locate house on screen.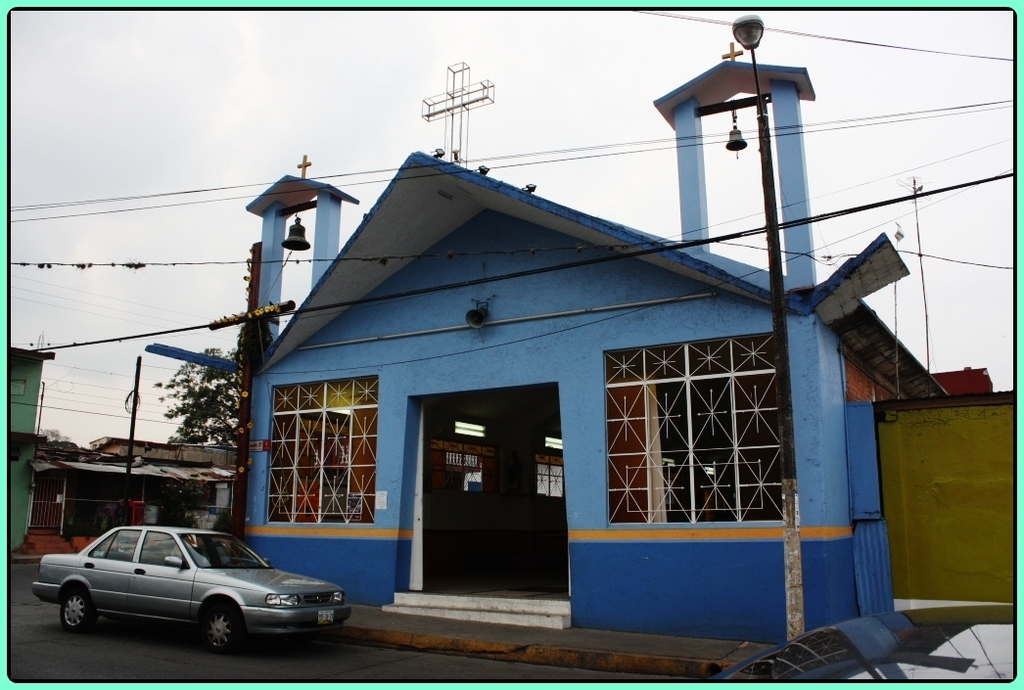
On screen at <bbox>11, 346, 30, 548</bbox>.
